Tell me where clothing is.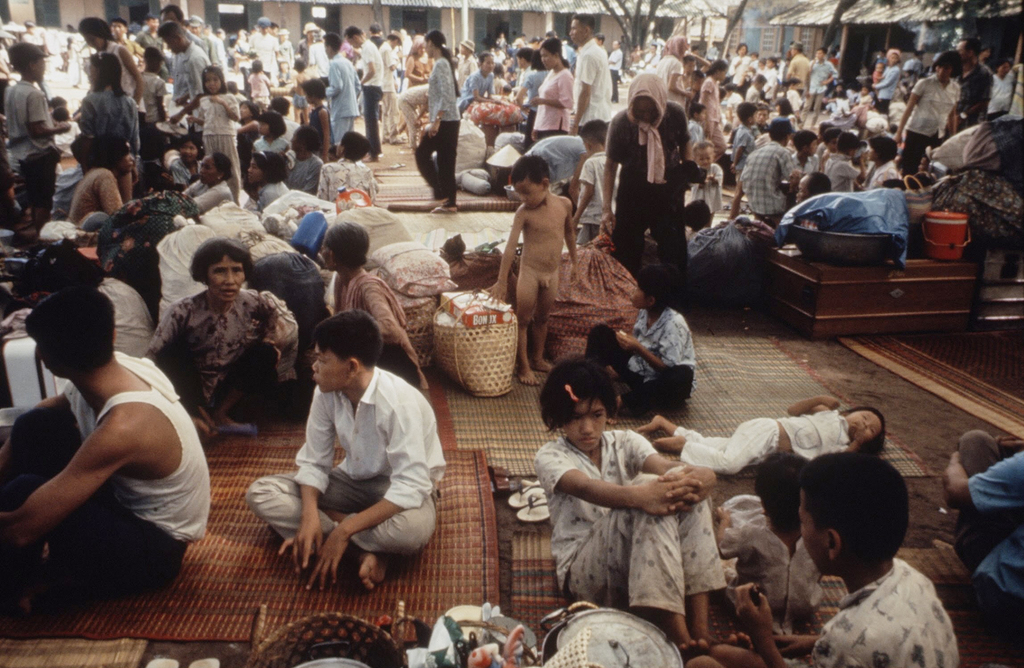
clothing is at pyautogui.locateOnScreen(662, 395, 883, 478).
